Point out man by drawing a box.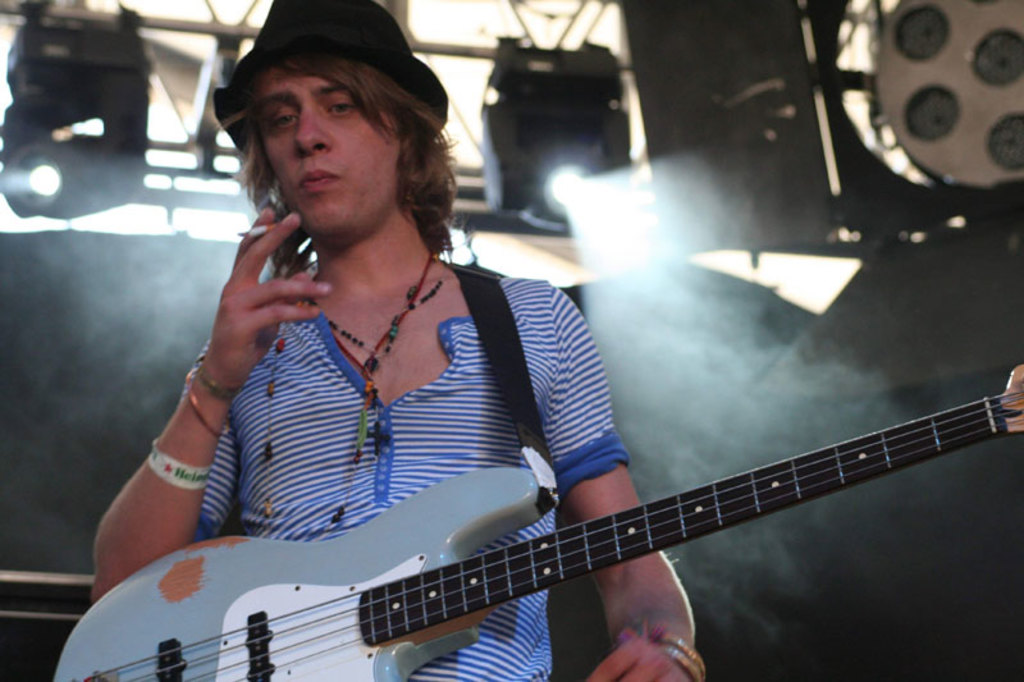
(x1=93, y1=0, x2=700, y2=681).
